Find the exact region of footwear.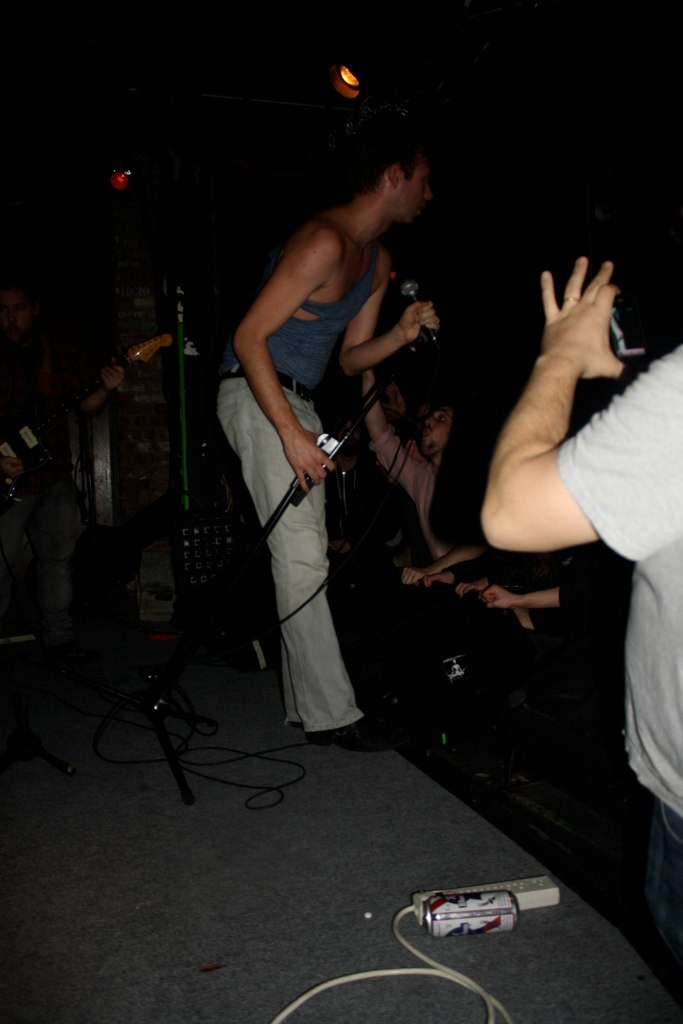
Exact region: [303,715,402,755].
